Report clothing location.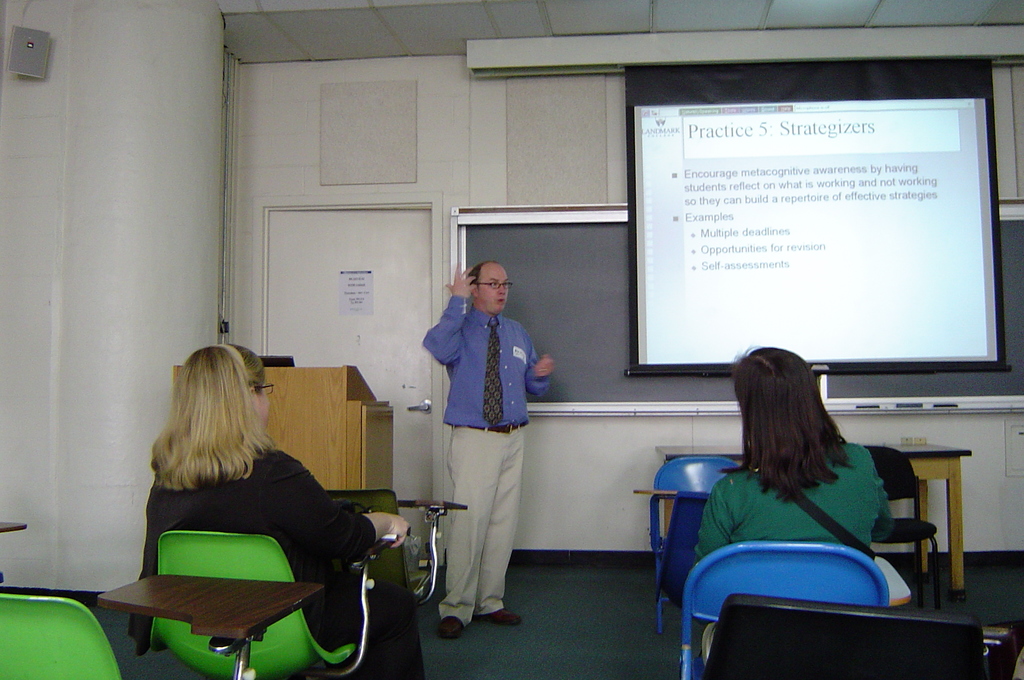
Report: 675/419/943/621.
